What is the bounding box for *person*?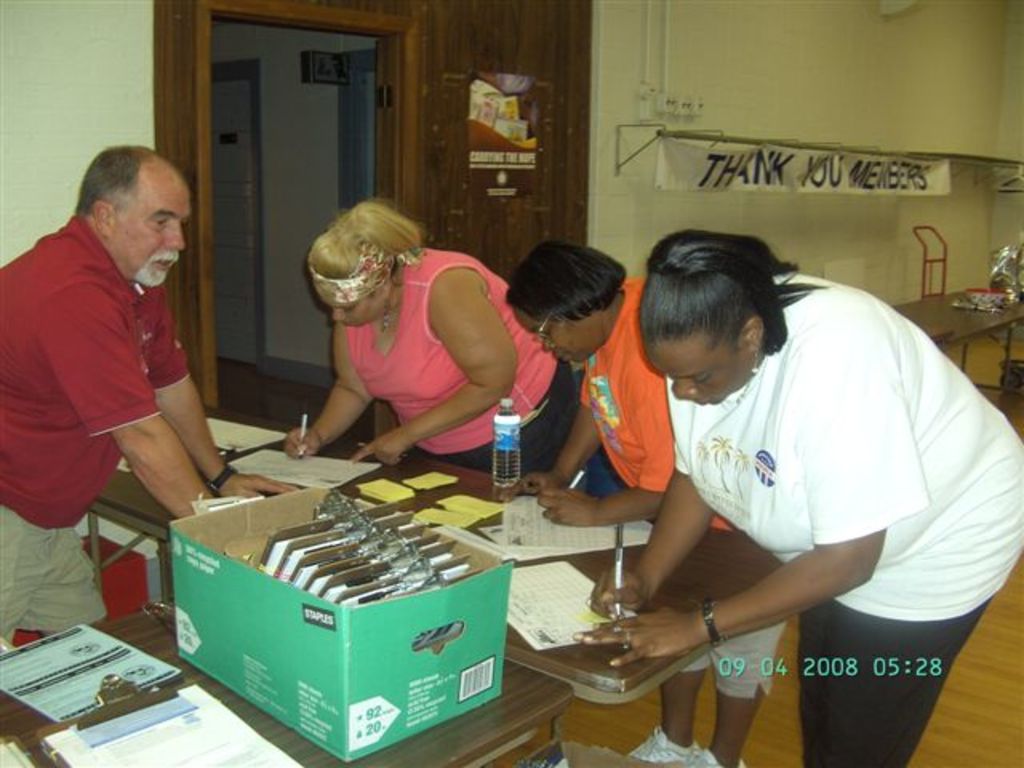
[left=282, top=203, right=626, bottom=509].
